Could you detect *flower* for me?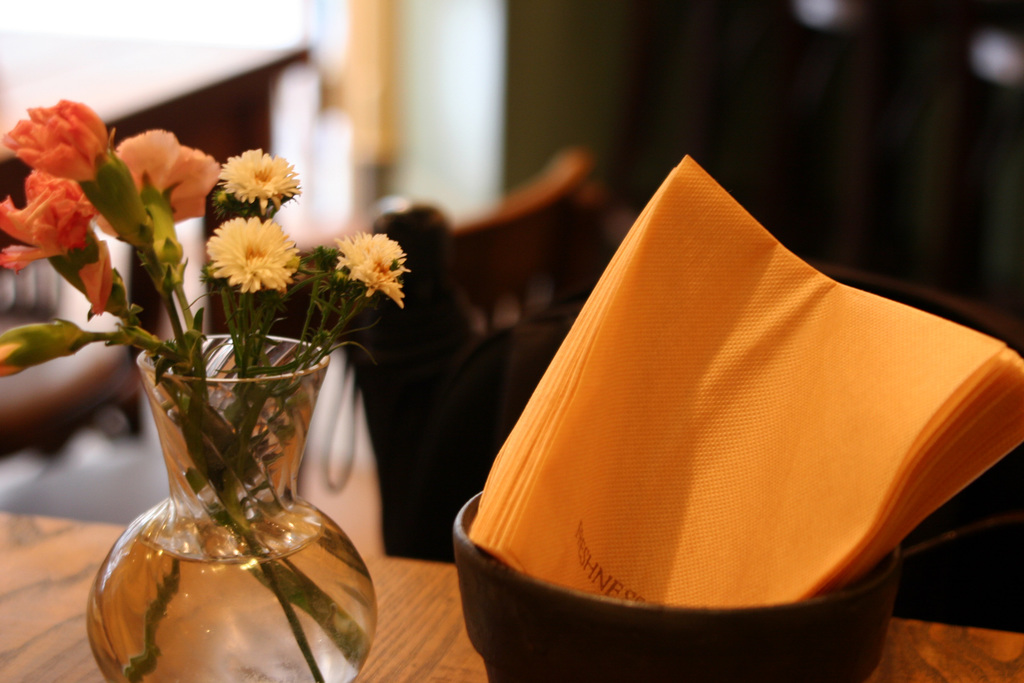
Detection result: x1=216, y1=145, x2=301, y2=215.
